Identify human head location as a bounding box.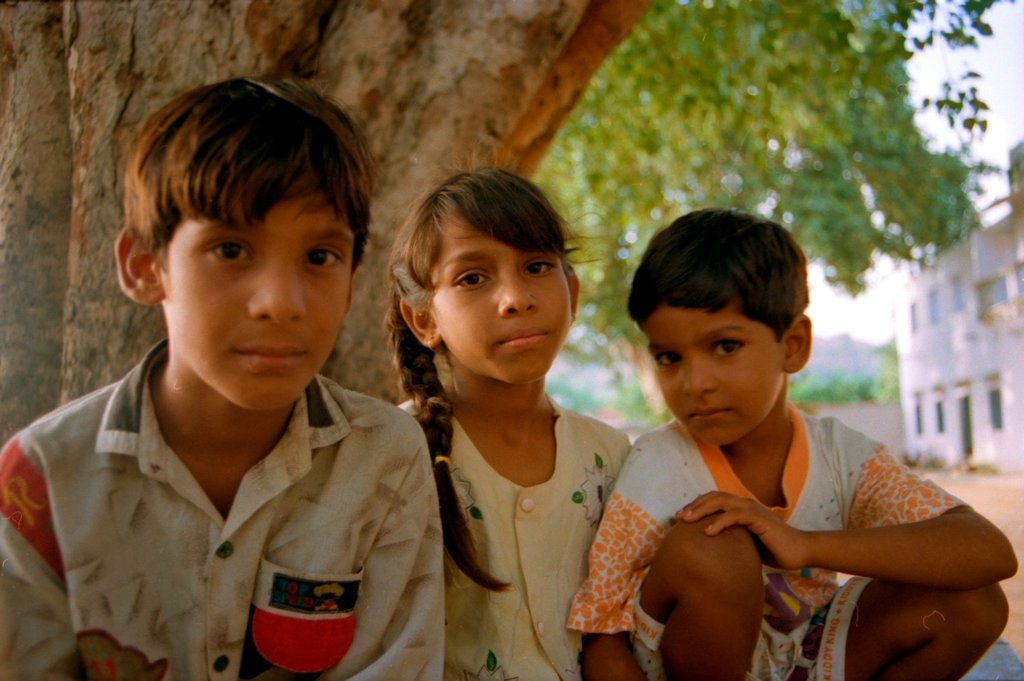
<bbox>388, 167, 579, 386</bbox>.
